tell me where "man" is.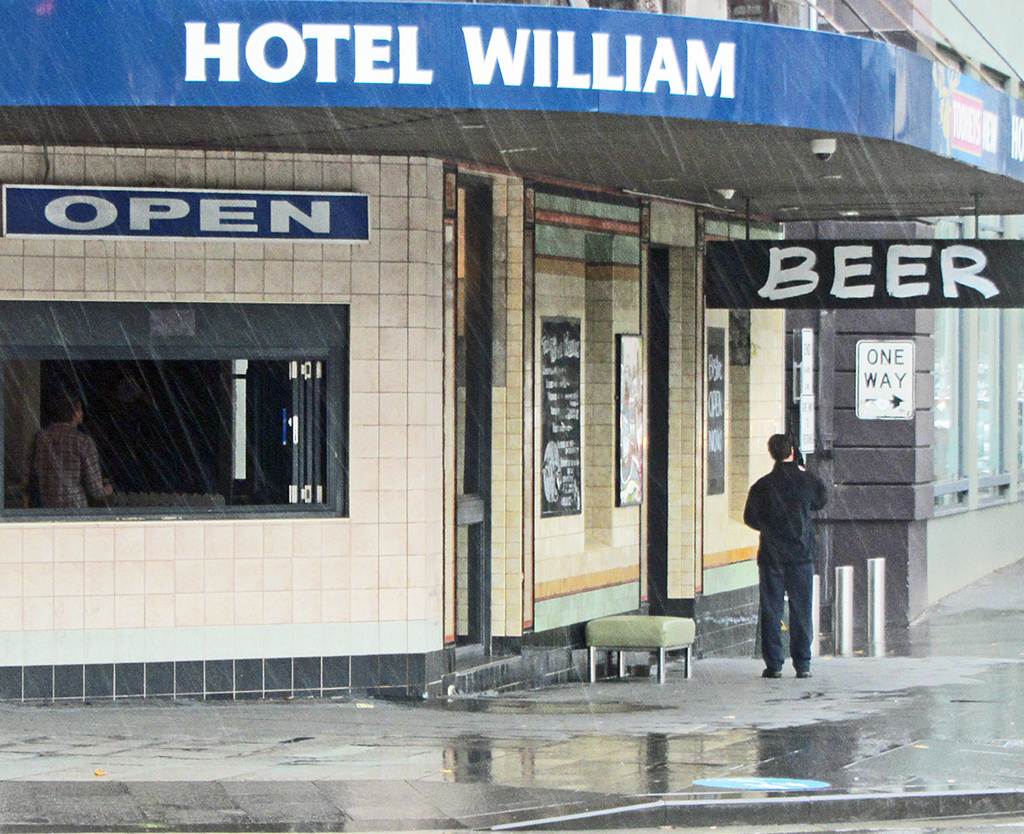
"man" is at [left=745, top=446, right=827, bottom=668].
